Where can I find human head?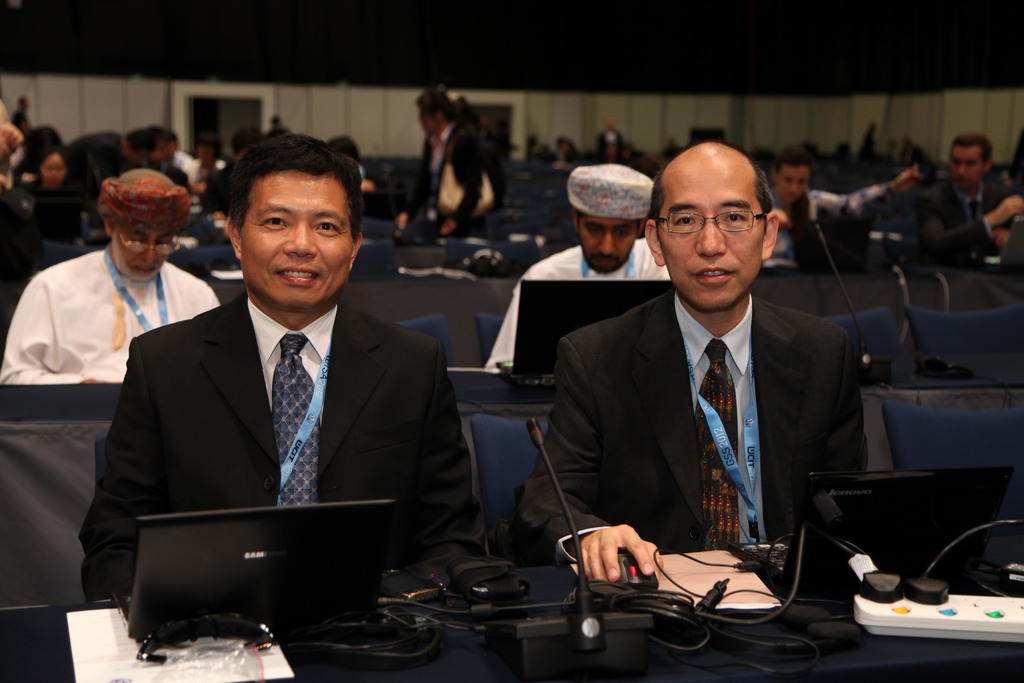
You can find it at BBox(124, 129, 156, 155).
